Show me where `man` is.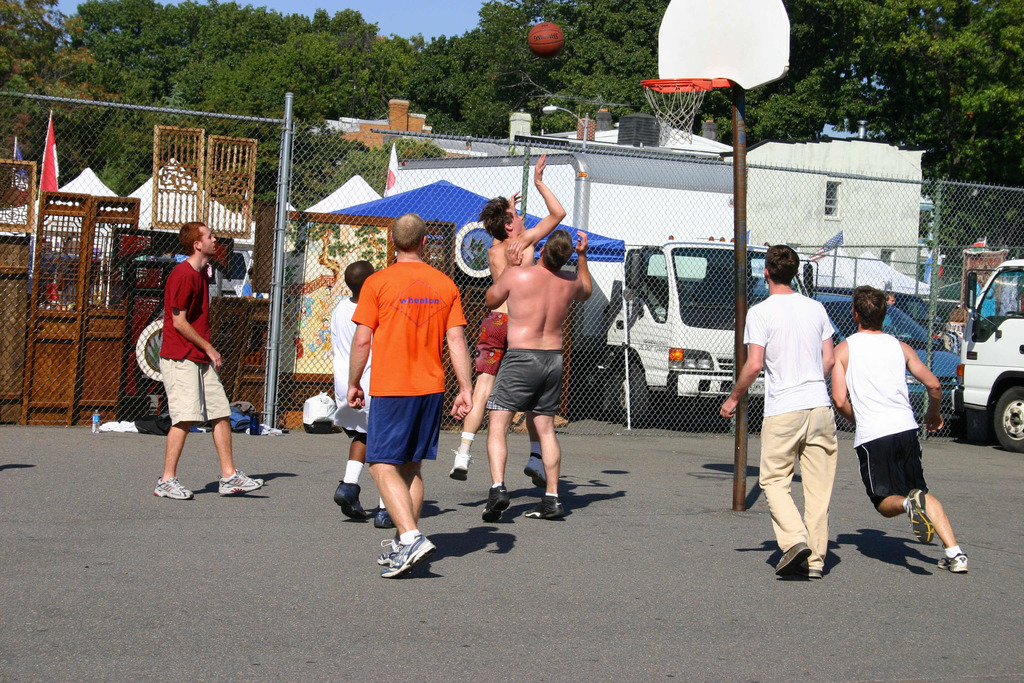
`man` is at [887, 297, 898, 302].
